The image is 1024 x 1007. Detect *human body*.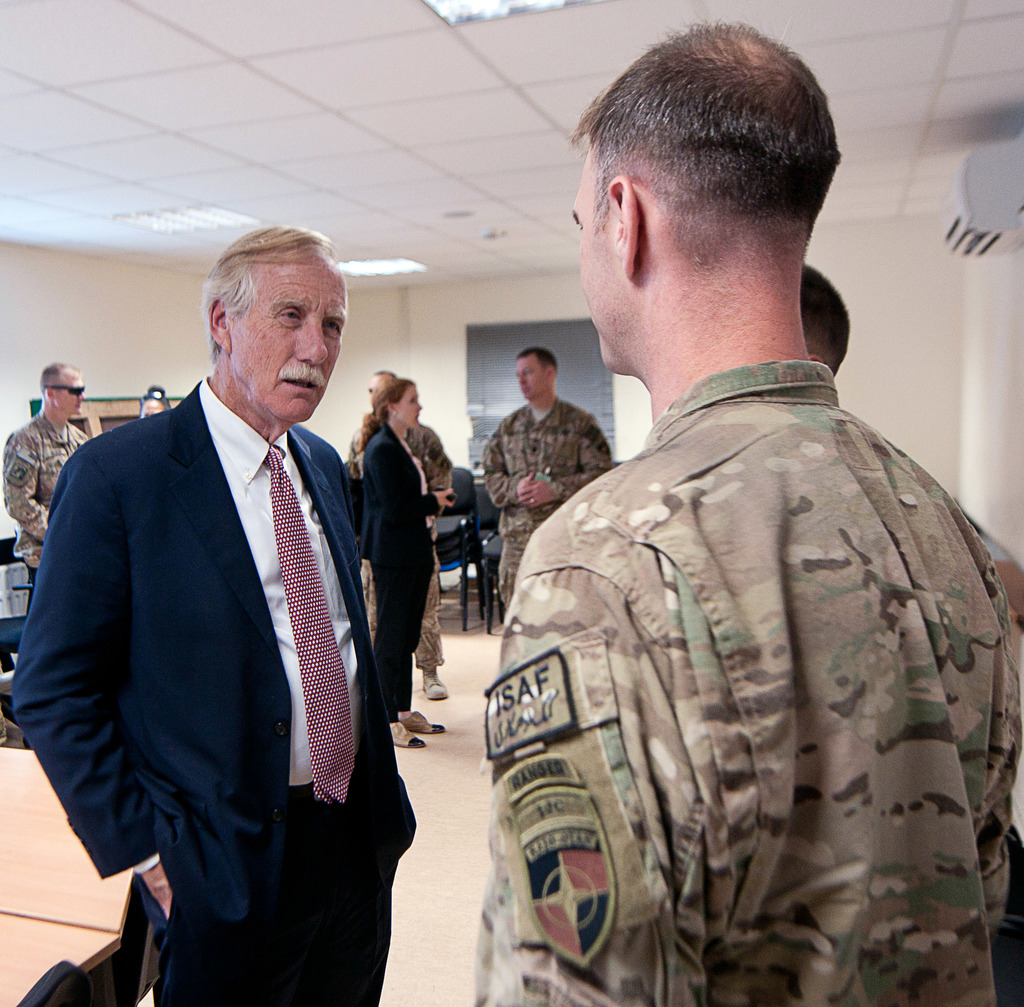
Detection: (left=356, top=376, right=446, bottom=756).
